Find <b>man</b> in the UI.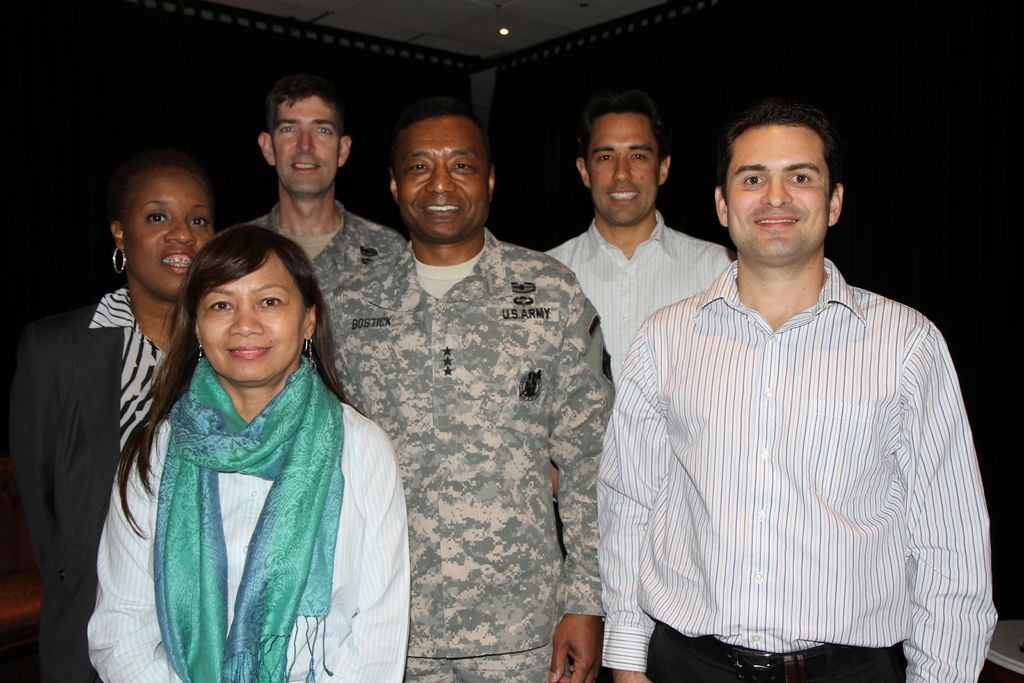
UI element at box(216, 79, 401, 279).
